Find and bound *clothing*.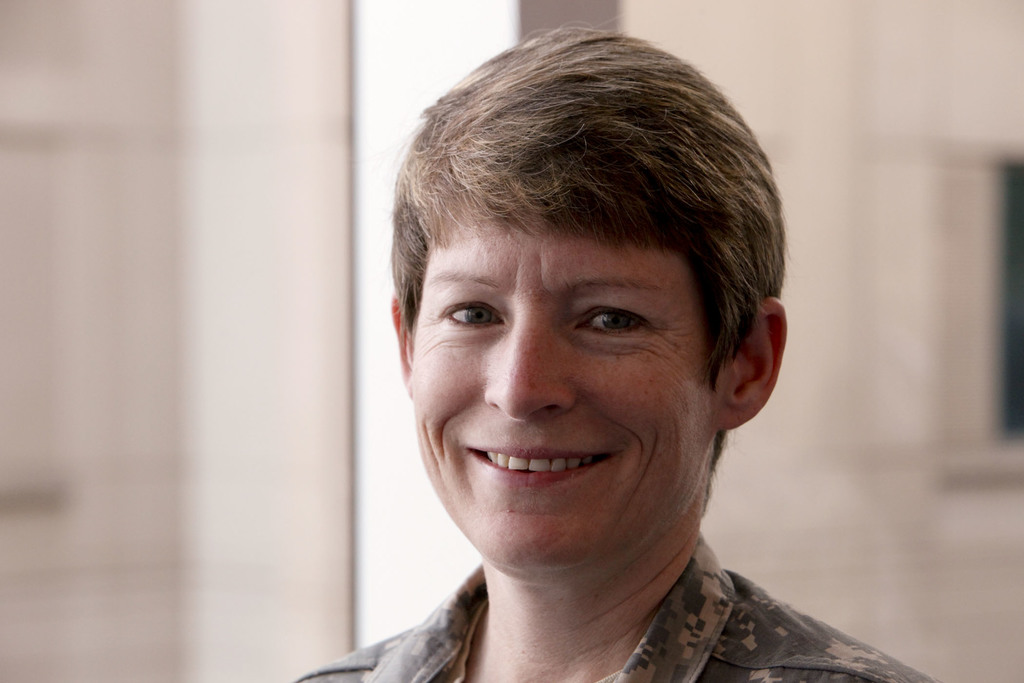
Bound: bbox=(292, 524, 948, 682).
